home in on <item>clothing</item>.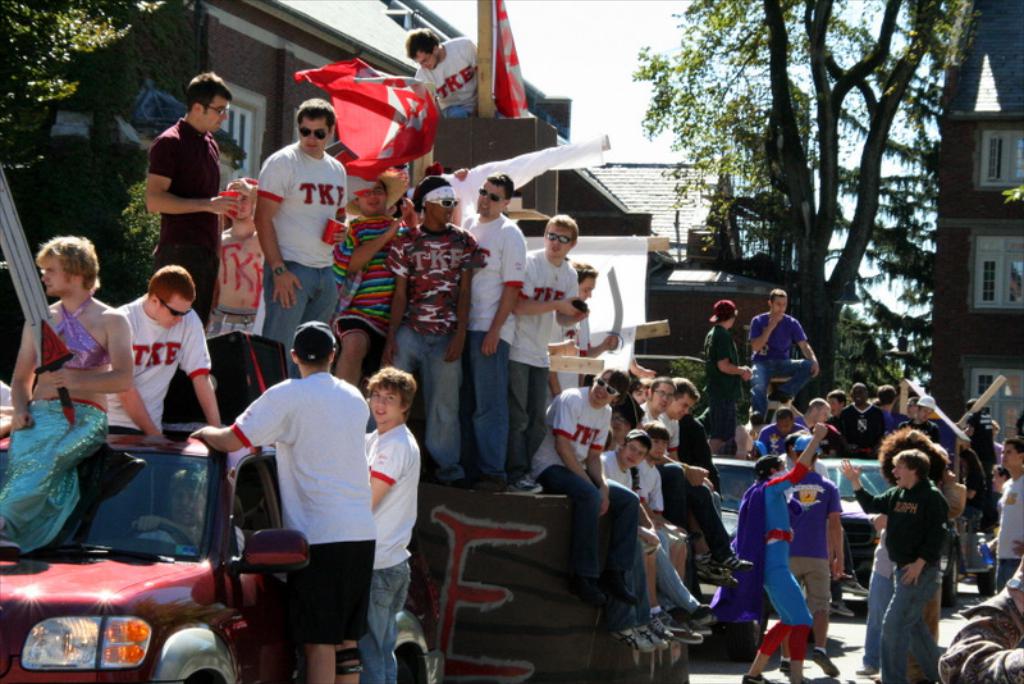
Homed in at 520, 250, 581, 368.
